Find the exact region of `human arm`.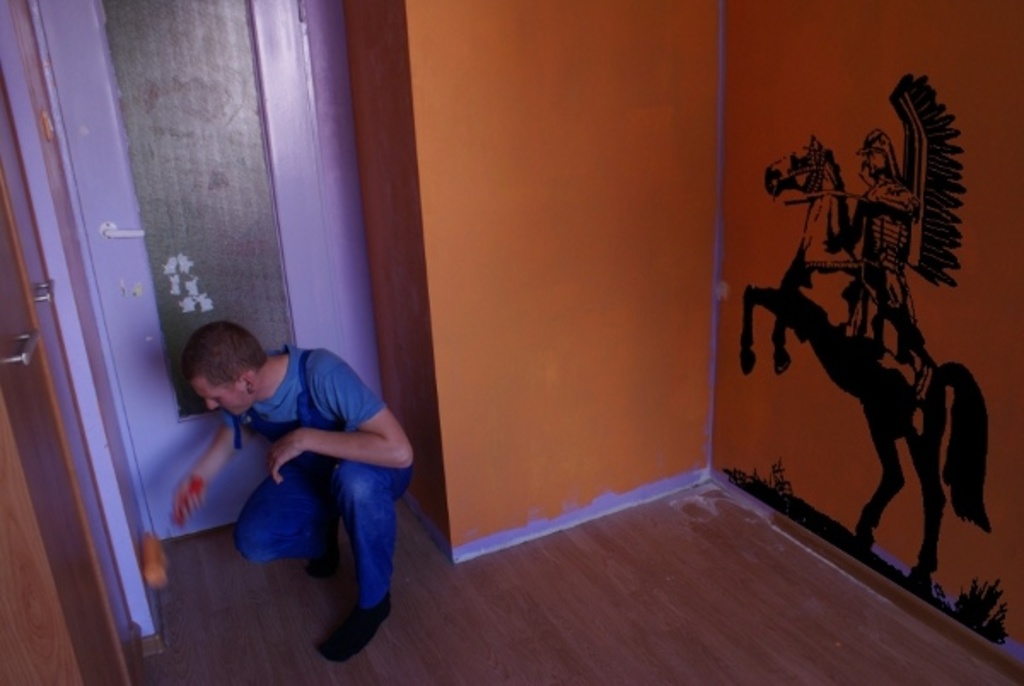
Exact region: (256,346,420,495).
